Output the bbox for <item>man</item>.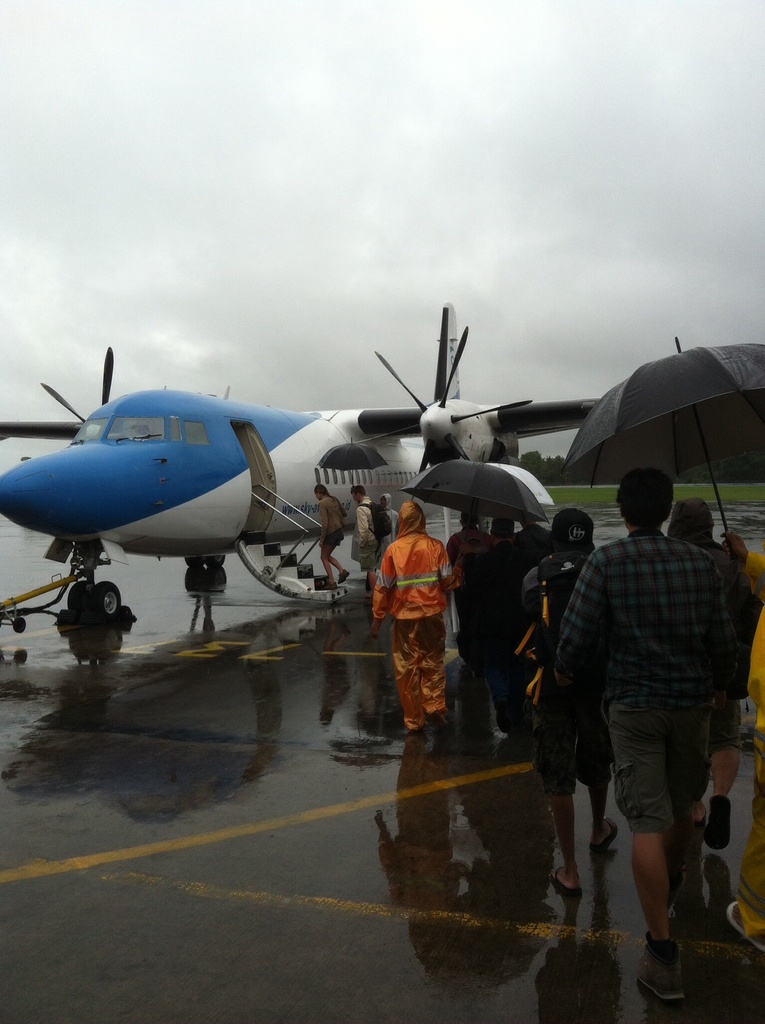
{"x1": 515, "y1": 516, "x2": 552, "y2": 564}.
